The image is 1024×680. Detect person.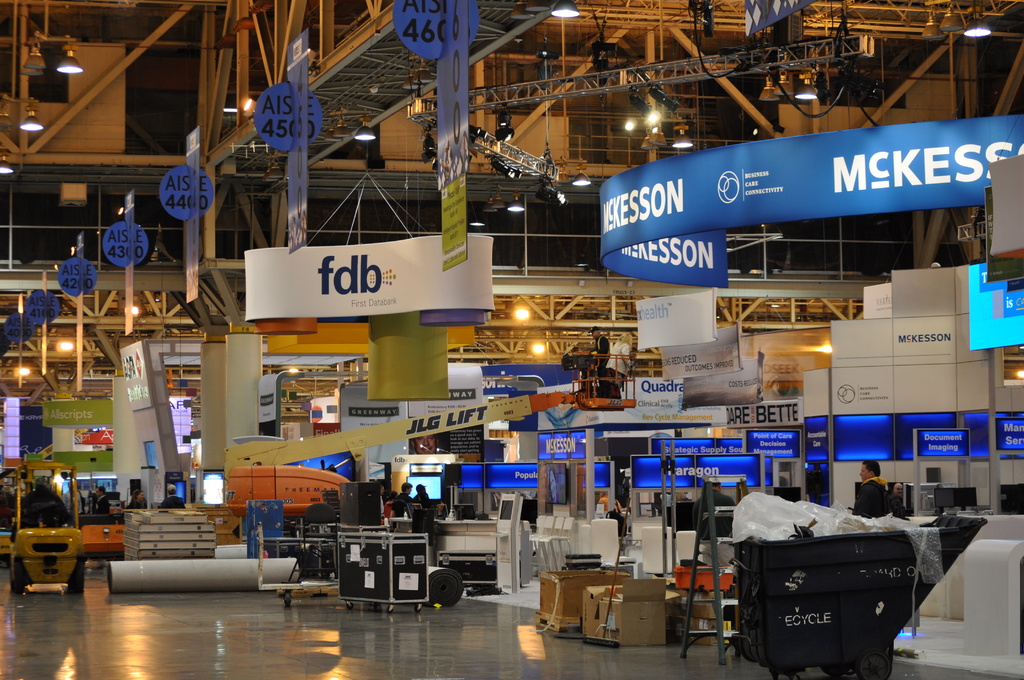
Detection: bbox=[389, 483, 410, 518].
